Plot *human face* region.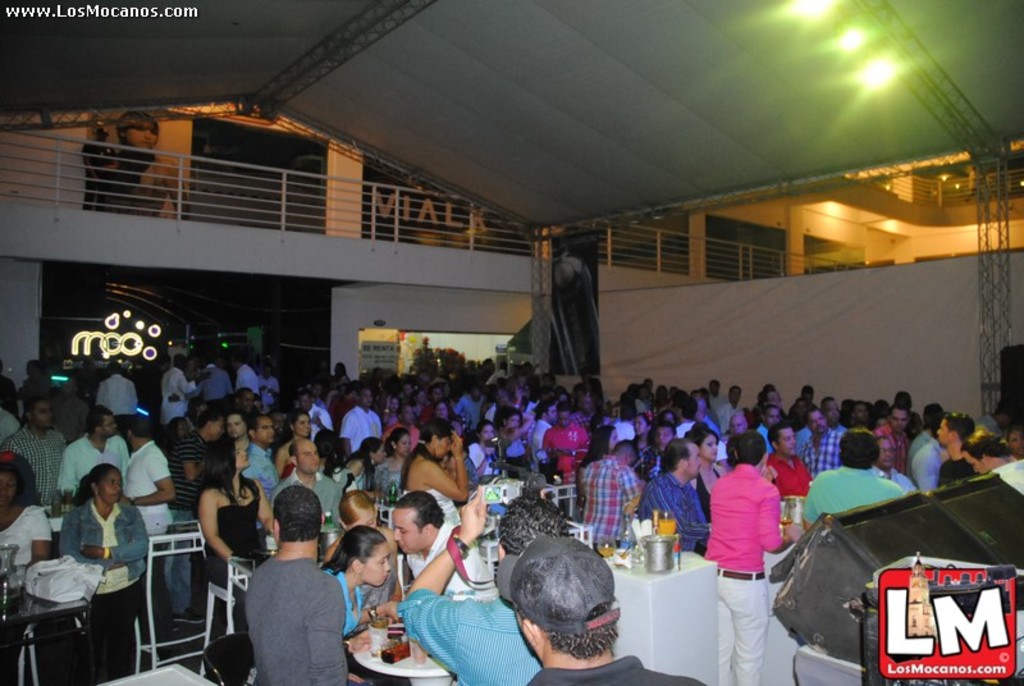
Plotted at BBox(1007, 430, 1023, 456).
